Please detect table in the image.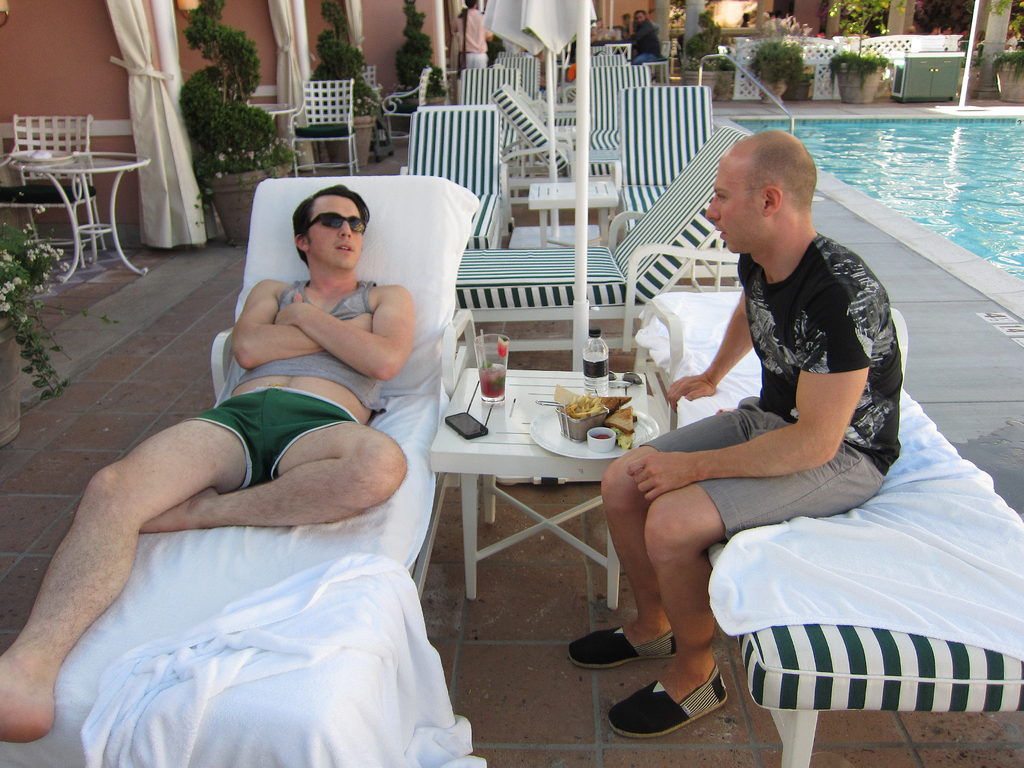
l=429, t=354, r=646, b=617.
